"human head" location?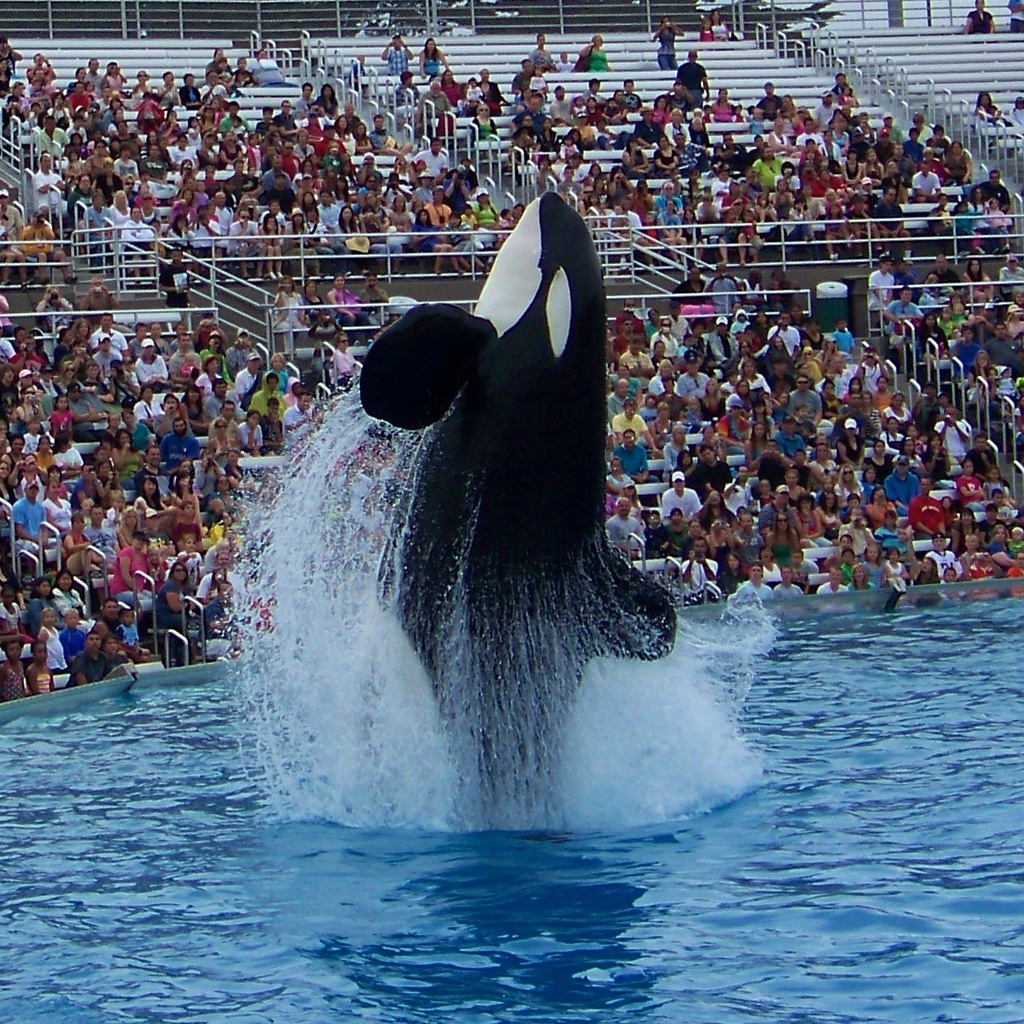
938 495 950 511
